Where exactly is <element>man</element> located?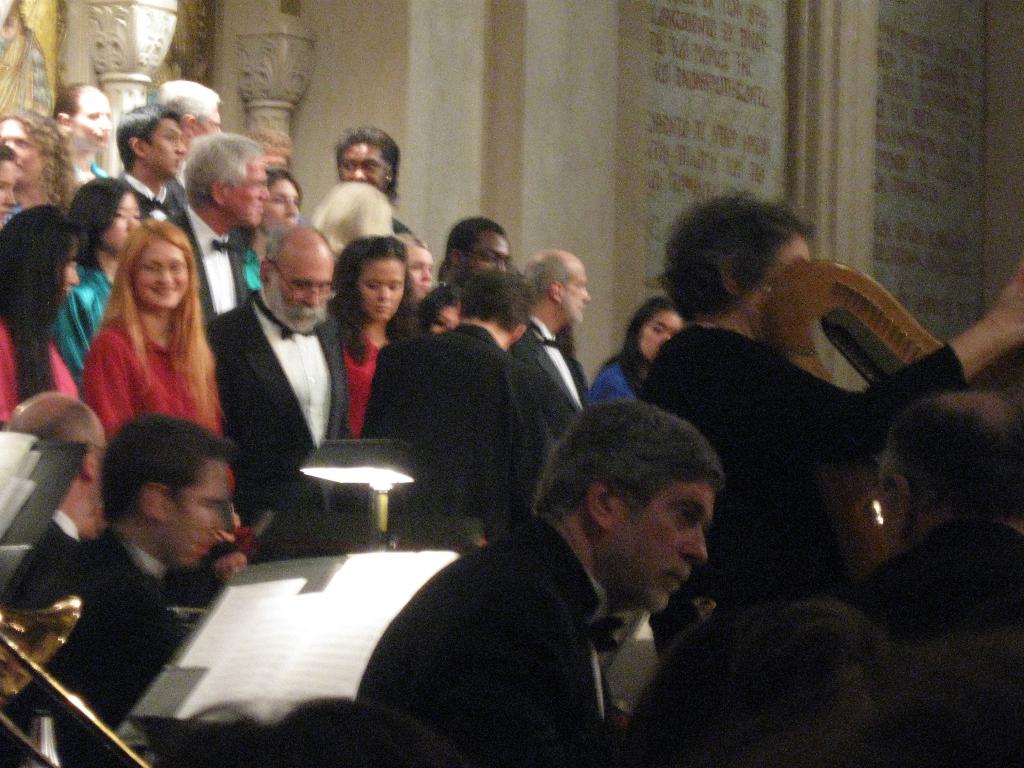
Its bounding box is x1=2 y1=383 x2=112 y2=590.
